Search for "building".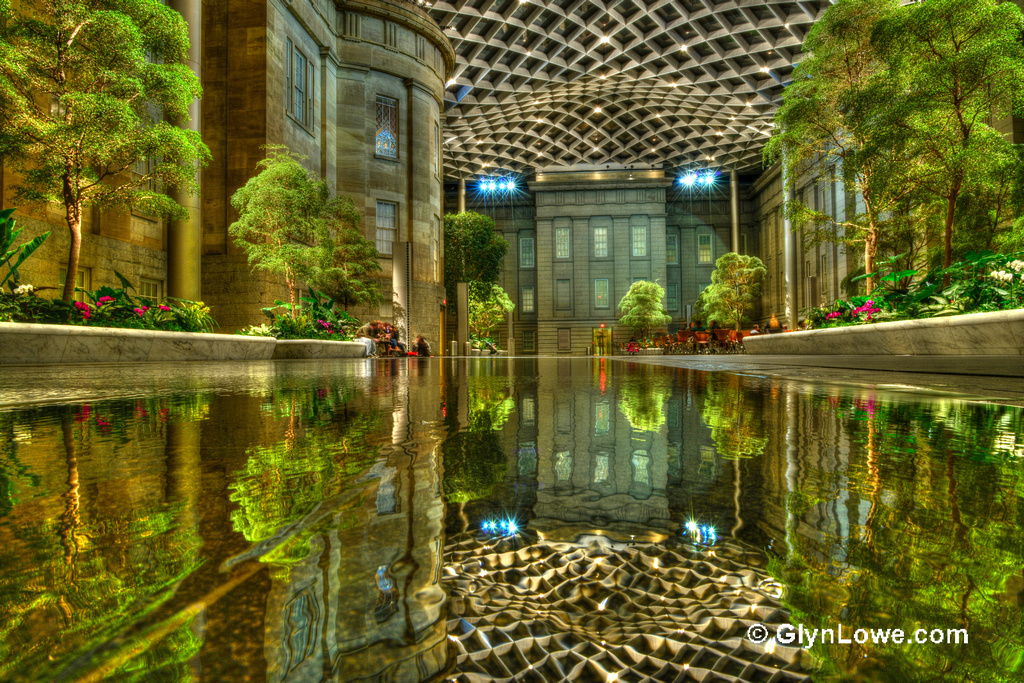
Found at {"x1": 0, "y1": 0, "x2": 1023, "y2": 381}.
